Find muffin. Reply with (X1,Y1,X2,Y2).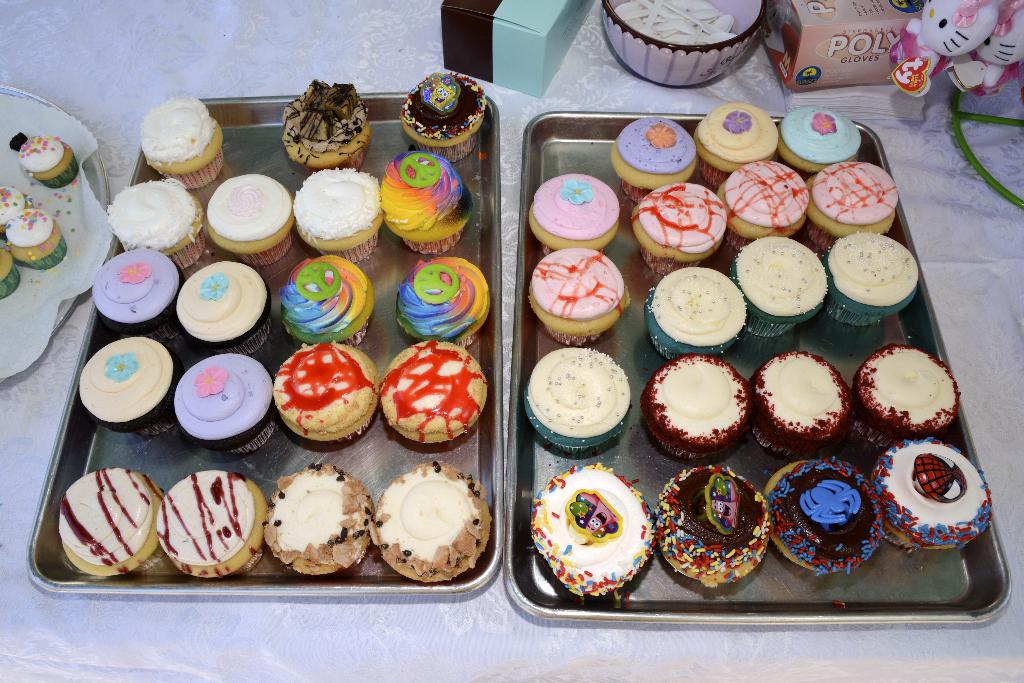
(52,462,166,579).
